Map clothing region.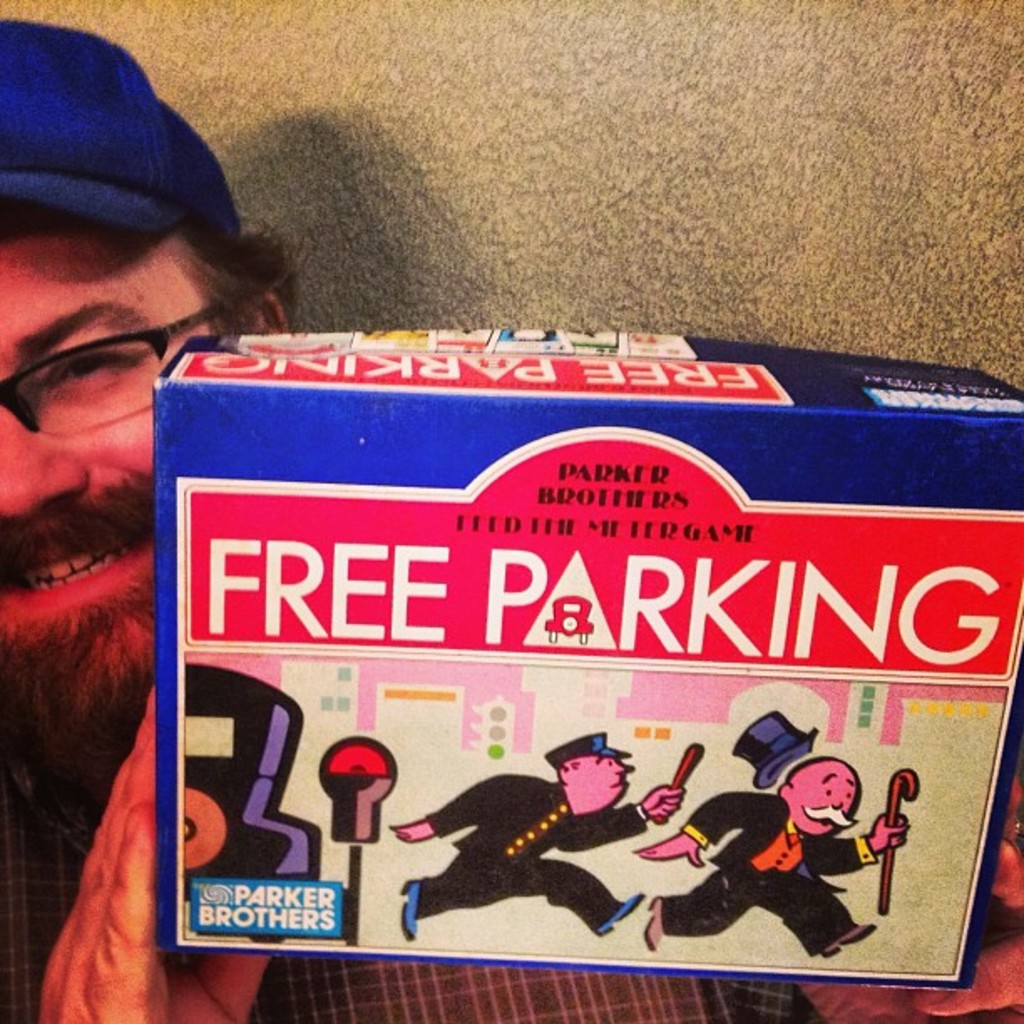
Mapped to bbox=(420, 773, 651, 930).
